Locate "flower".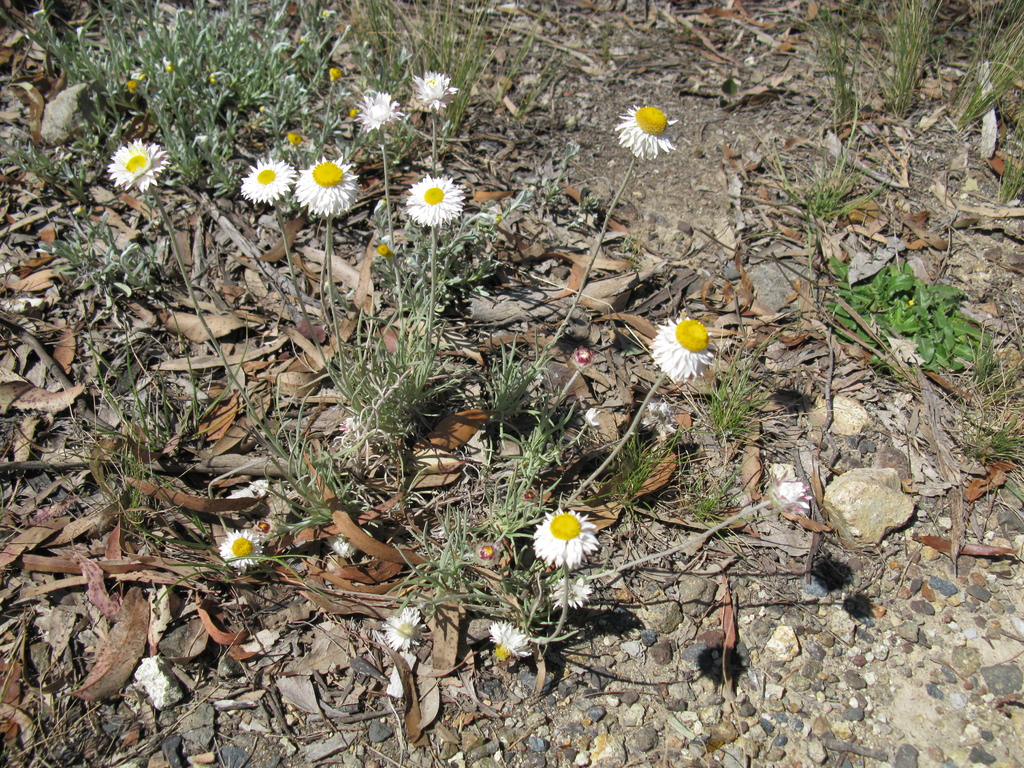
Bounding box: (239, 152, 287, 206).
